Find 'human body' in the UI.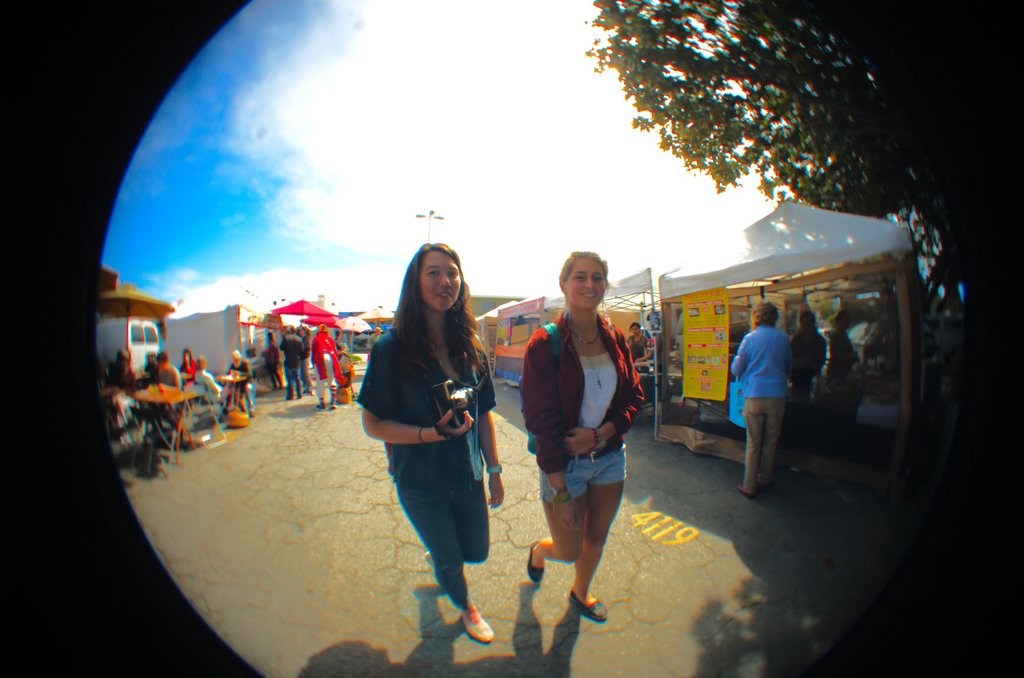
UI element at Rect(356, 236, 502, 644).
